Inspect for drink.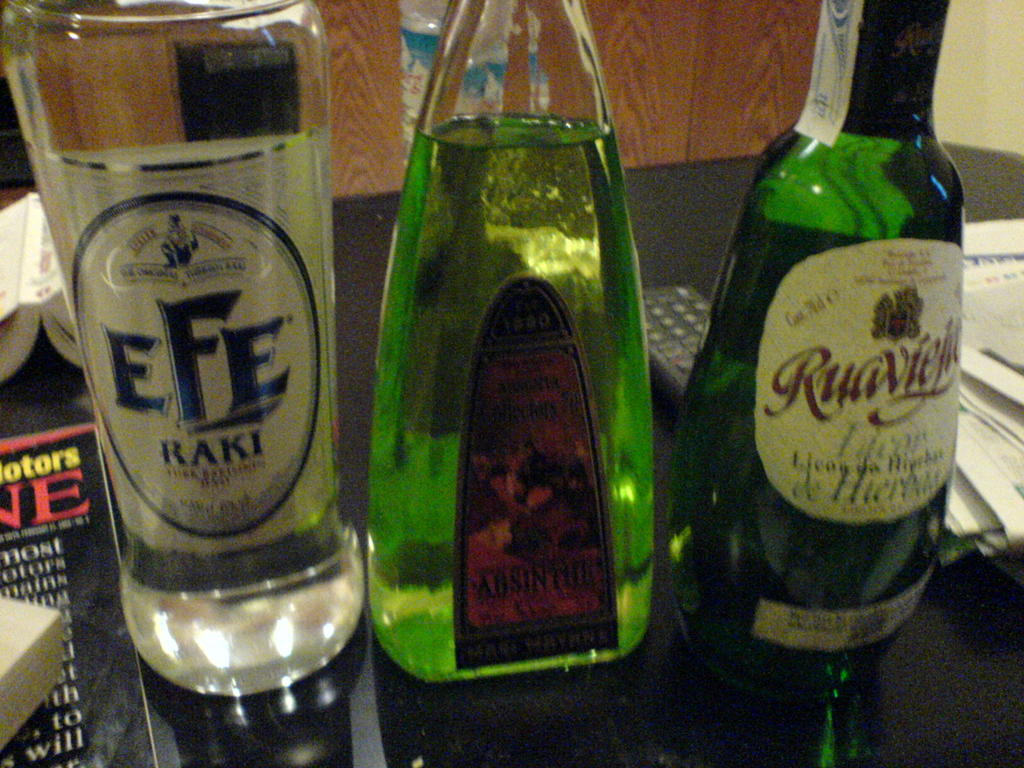
Inspection: BBox(46, 24, 359, 708).
